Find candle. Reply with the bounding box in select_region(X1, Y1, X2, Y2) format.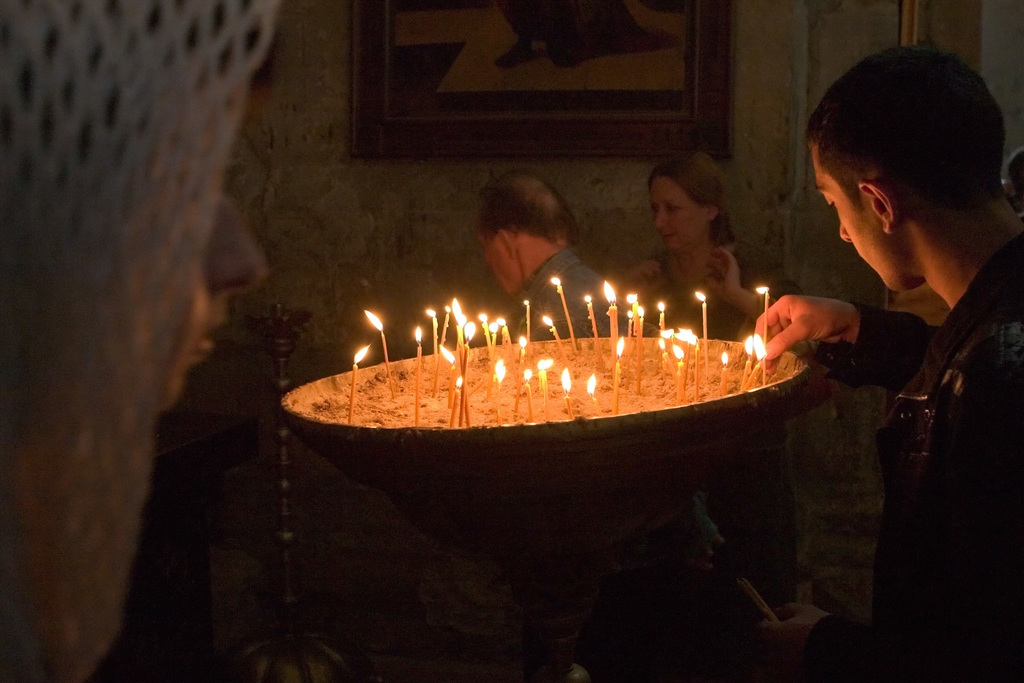
select_region(690, 288, 712, 363).
